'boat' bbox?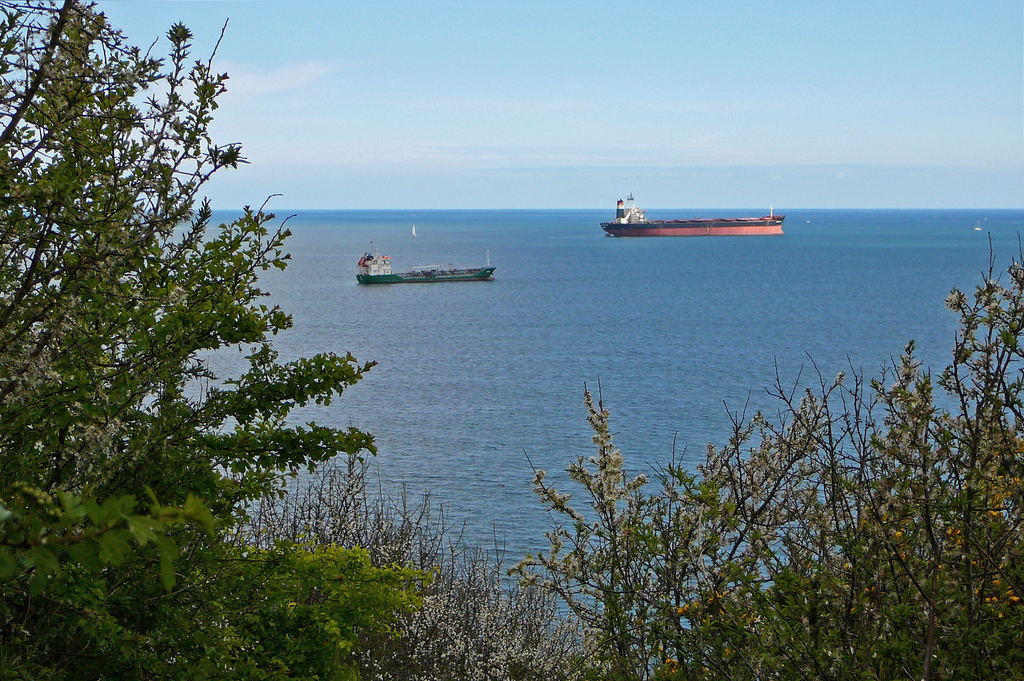
rect(975, 221, 980, 232)
